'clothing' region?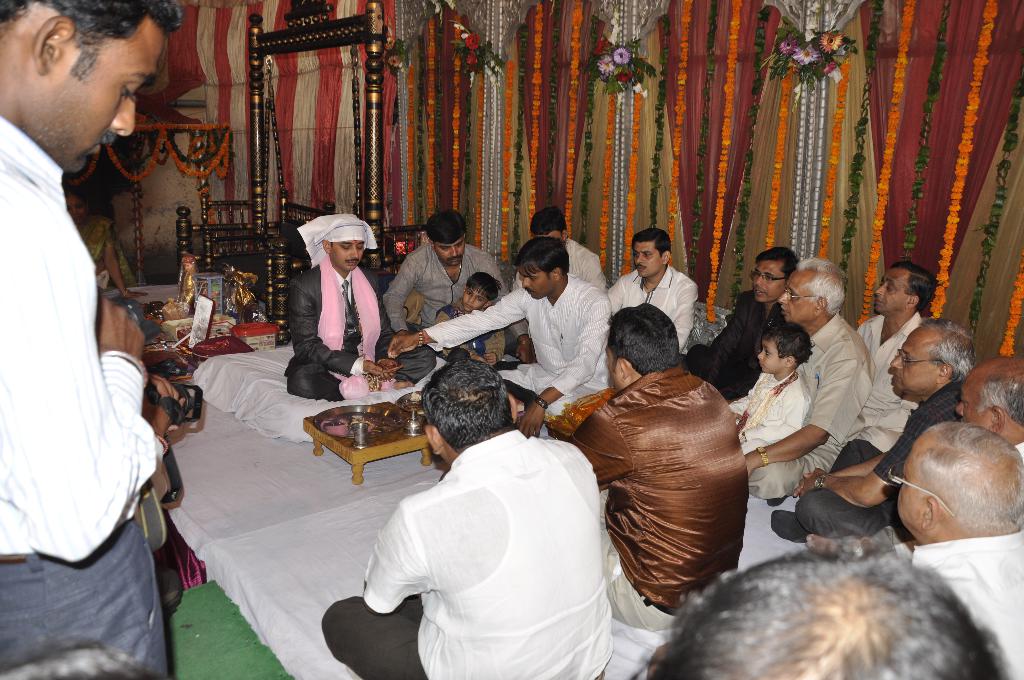
box(284, 256, 435, 403)
